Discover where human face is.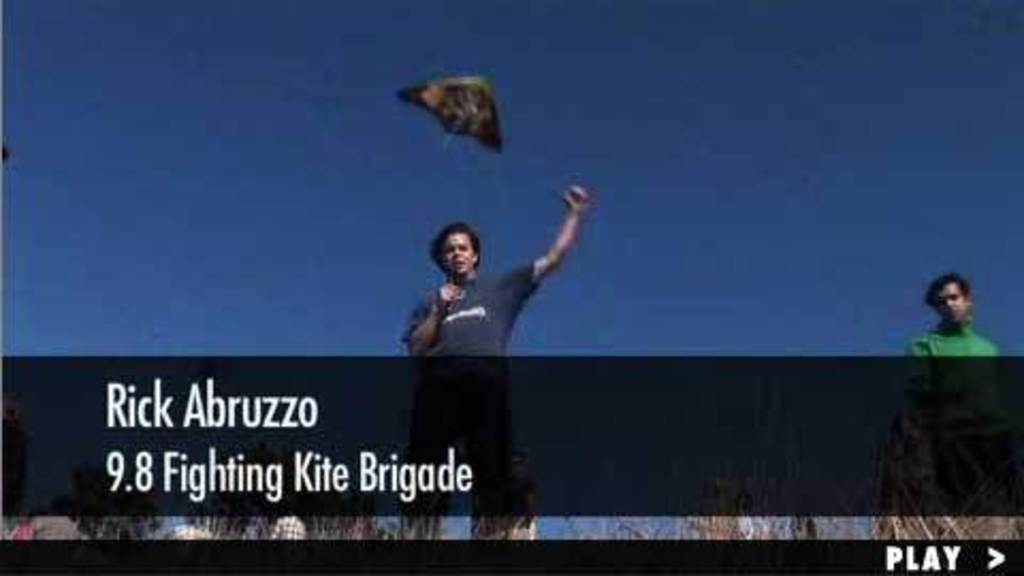
Discovered at (437, 226, 480, 282).
